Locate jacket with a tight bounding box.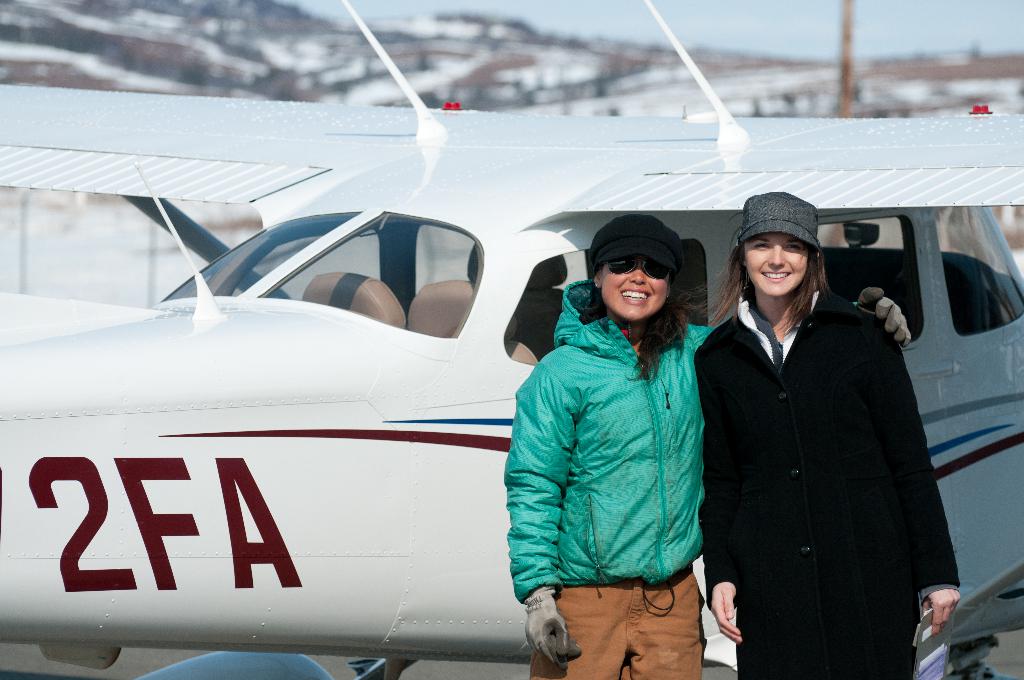
520, 248, 724, 610.
